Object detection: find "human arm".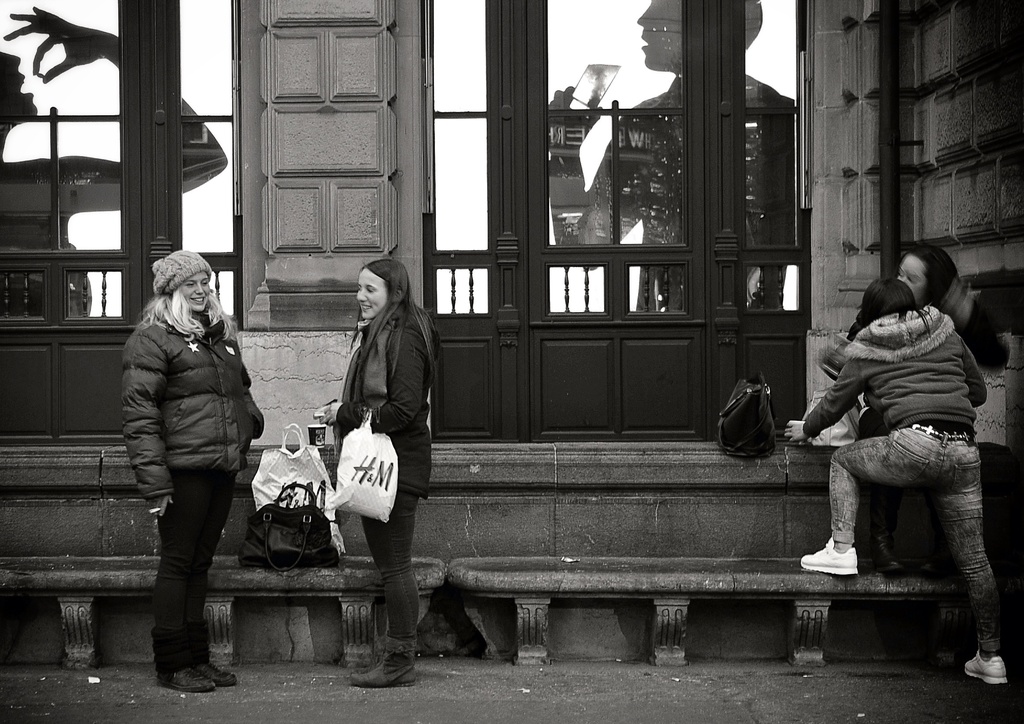
locate(117, 329, 184, 524).
